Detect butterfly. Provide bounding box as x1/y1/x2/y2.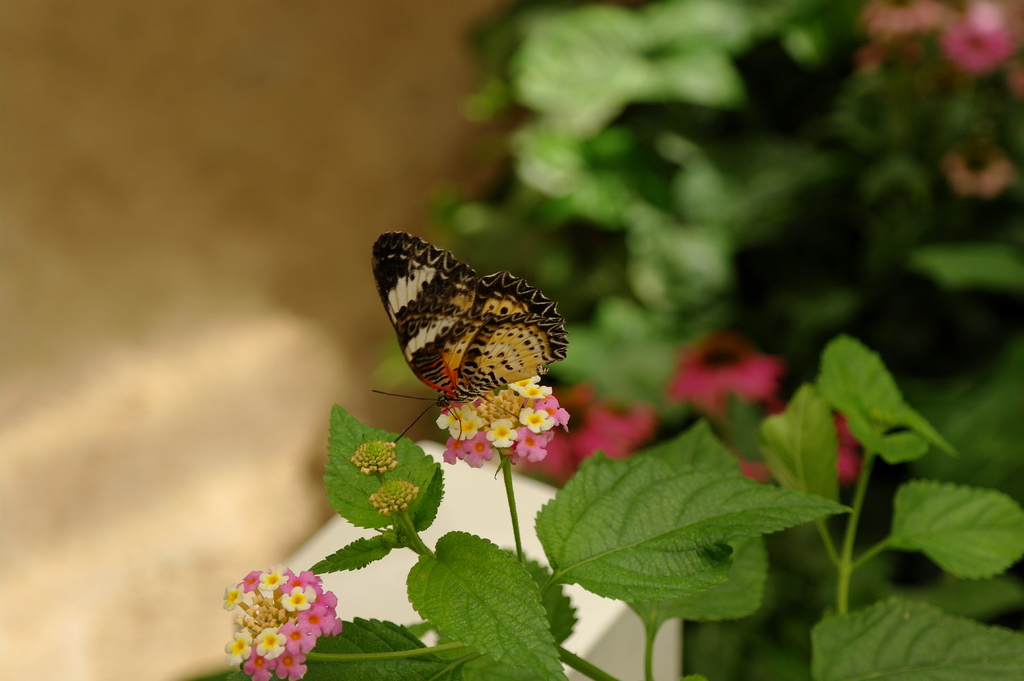
332/213/582/466.
